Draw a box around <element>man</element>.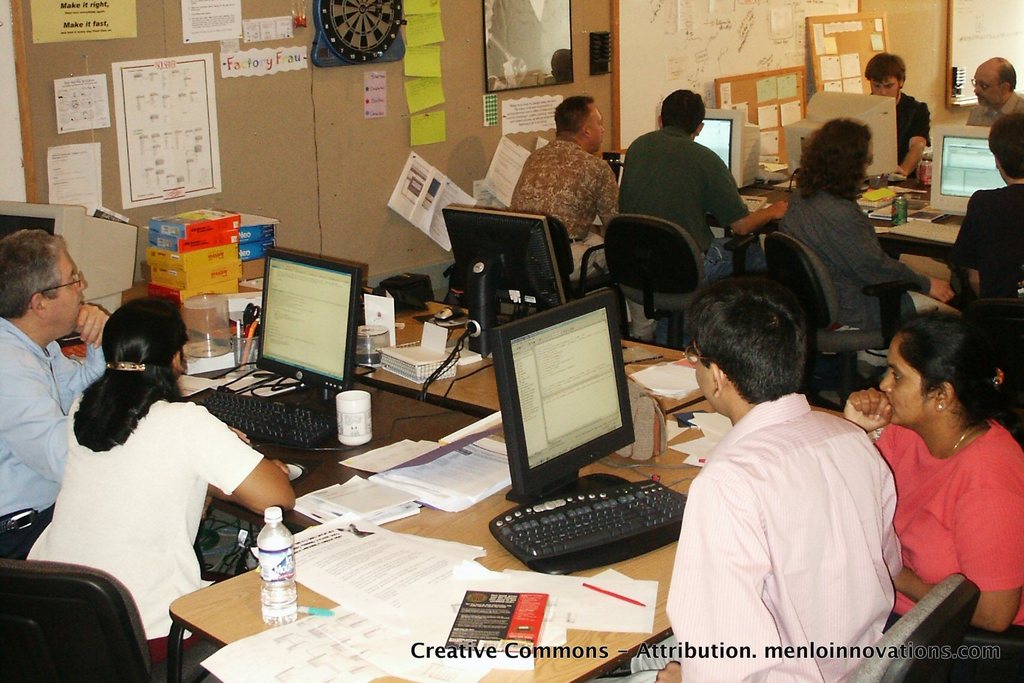
crop(774, 117, 954, 340).
